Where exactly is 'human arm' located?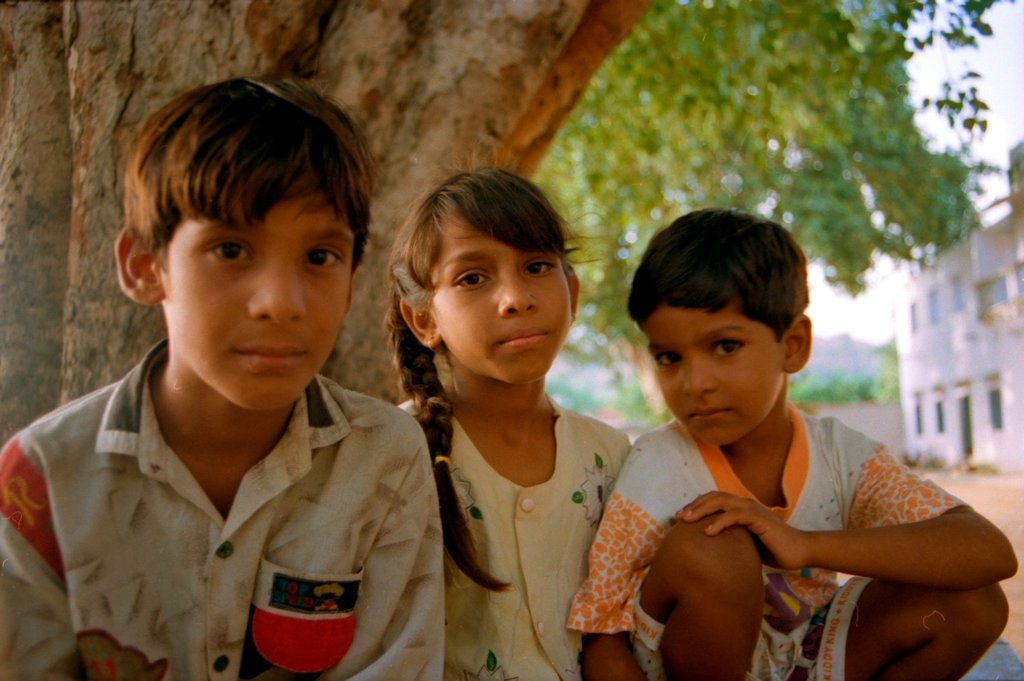
Its bounding box is {"x1": 805, "y1": 455, "x2": 986, "y2": 650}.
